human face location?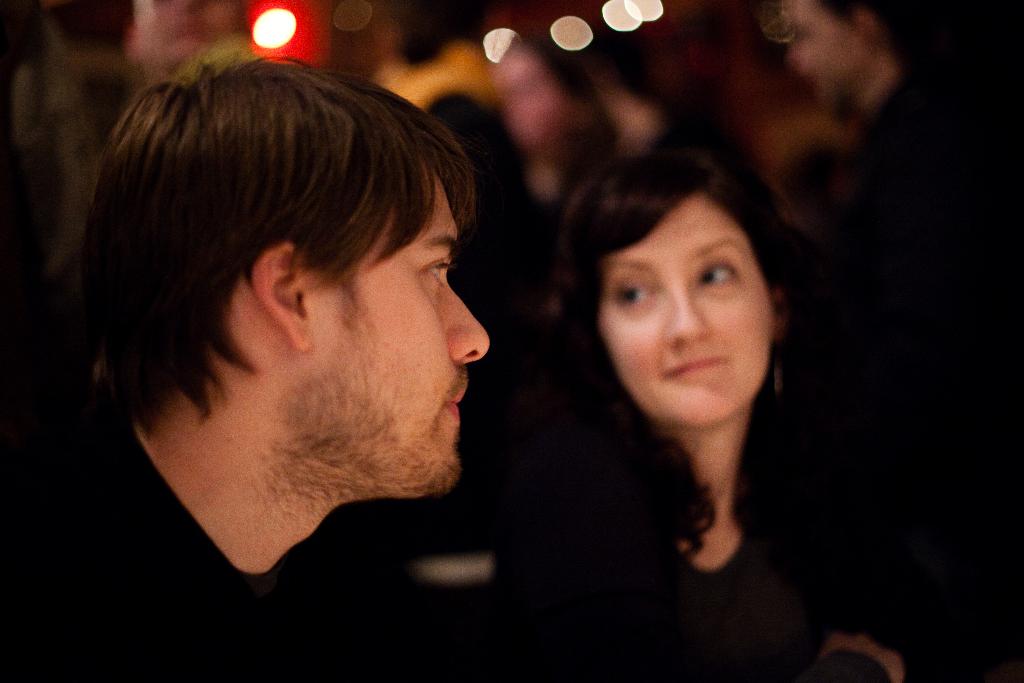
{"x1": 303, "y1": 173, "x2": 493, "y2": 493}
